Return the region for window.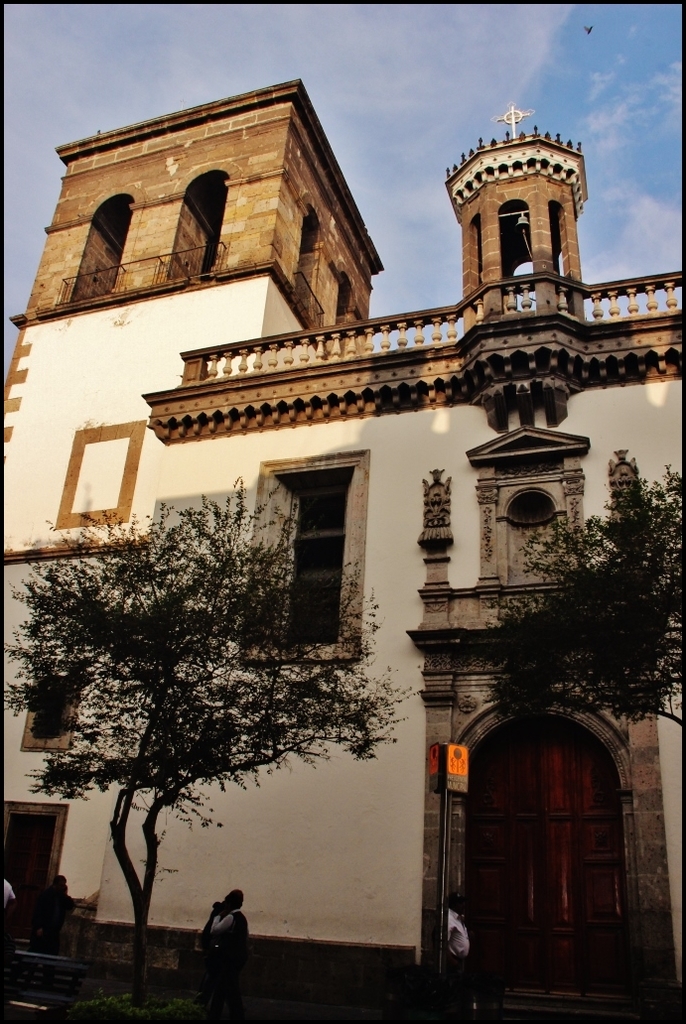
[x1=284, y1=474, x2=345, y2=650].
